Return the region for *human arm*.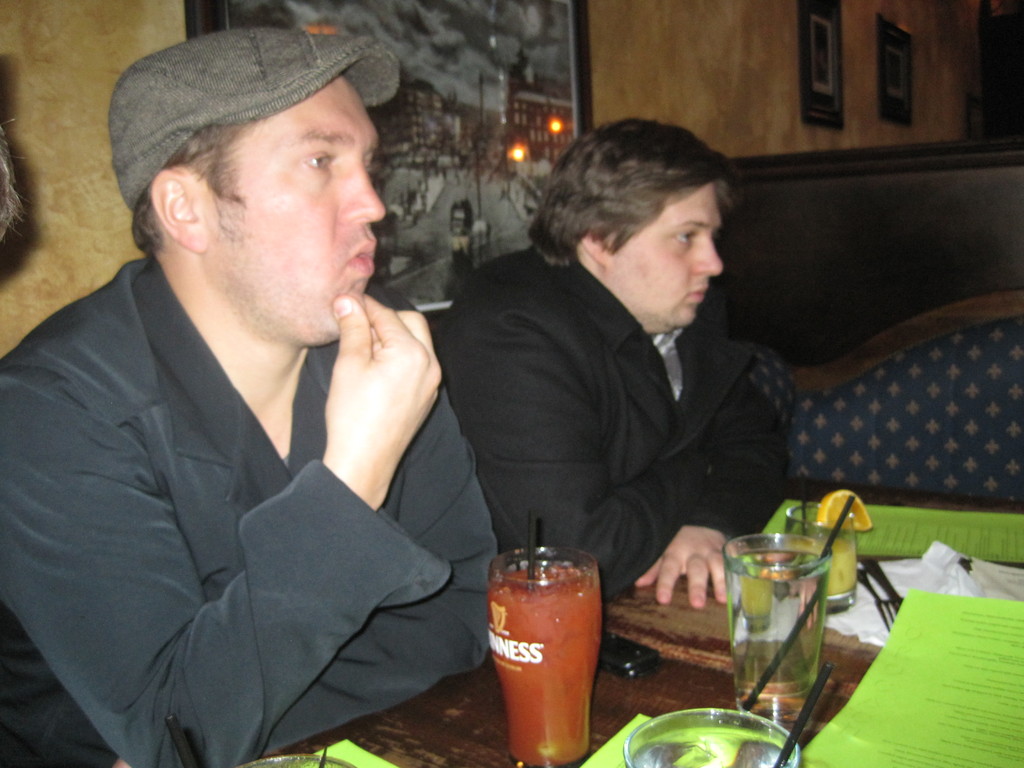
{"left": 630, "top": 336, "right": 793, "bottom": 612}.
